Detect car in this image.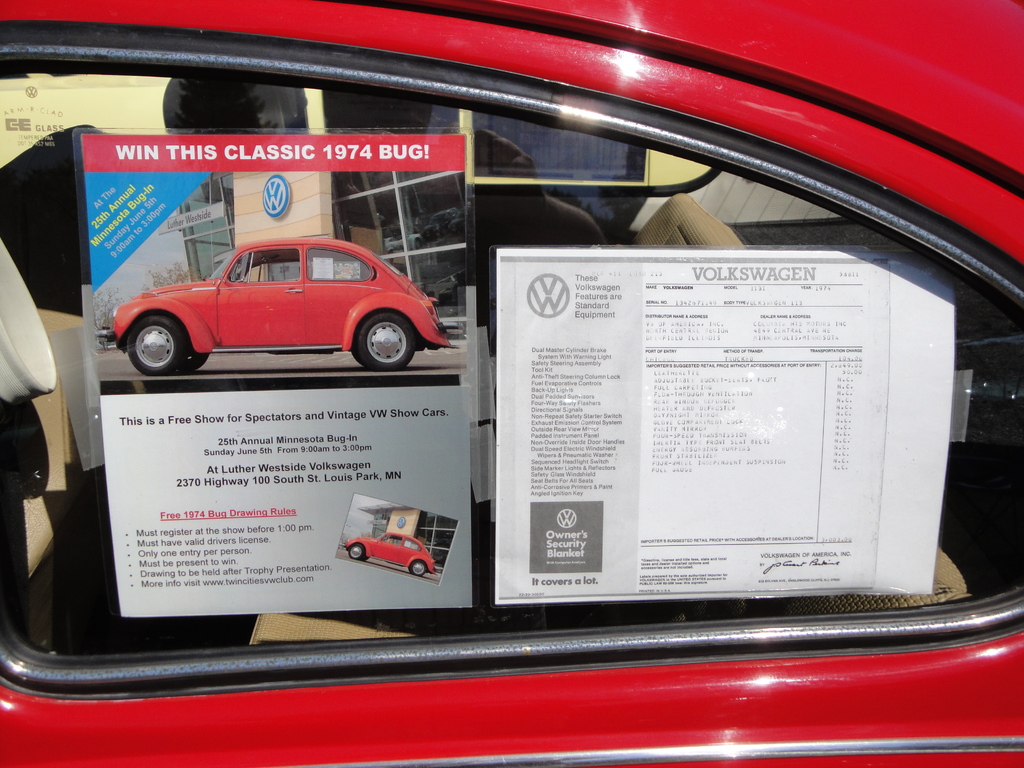
Detection: <region>93, 238, 457, 373</region>.
